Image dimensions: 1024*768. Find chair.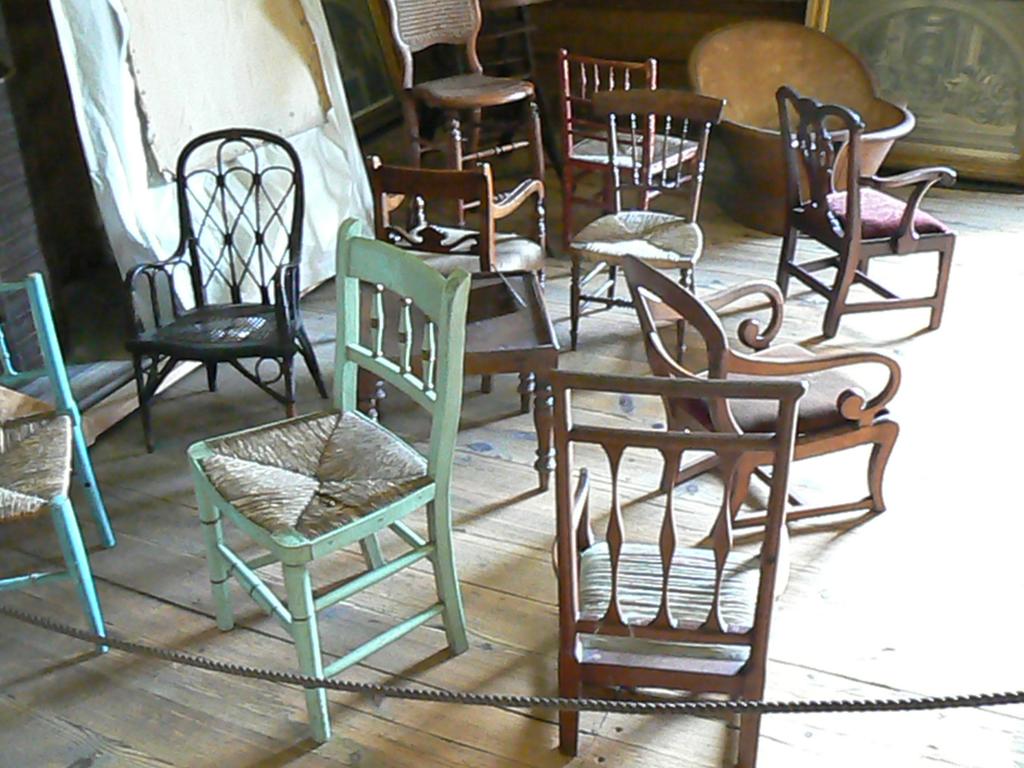
bbox(556, 50, 705, 254).
